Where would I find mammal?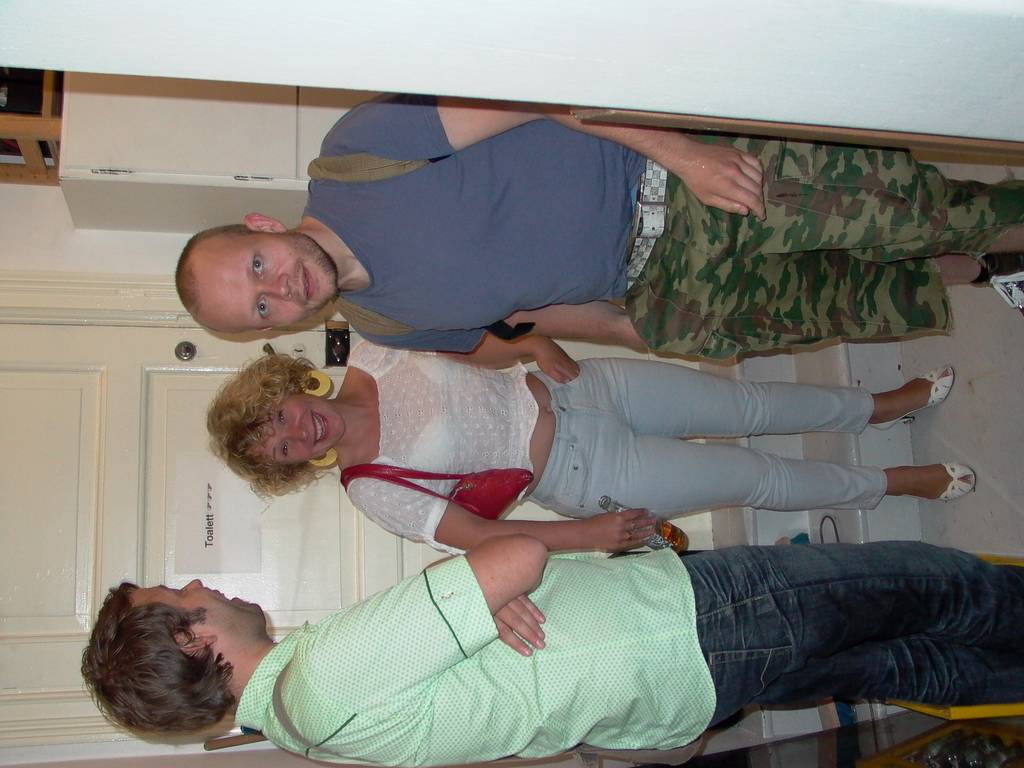
At region(169, 86, 1023, 365).
